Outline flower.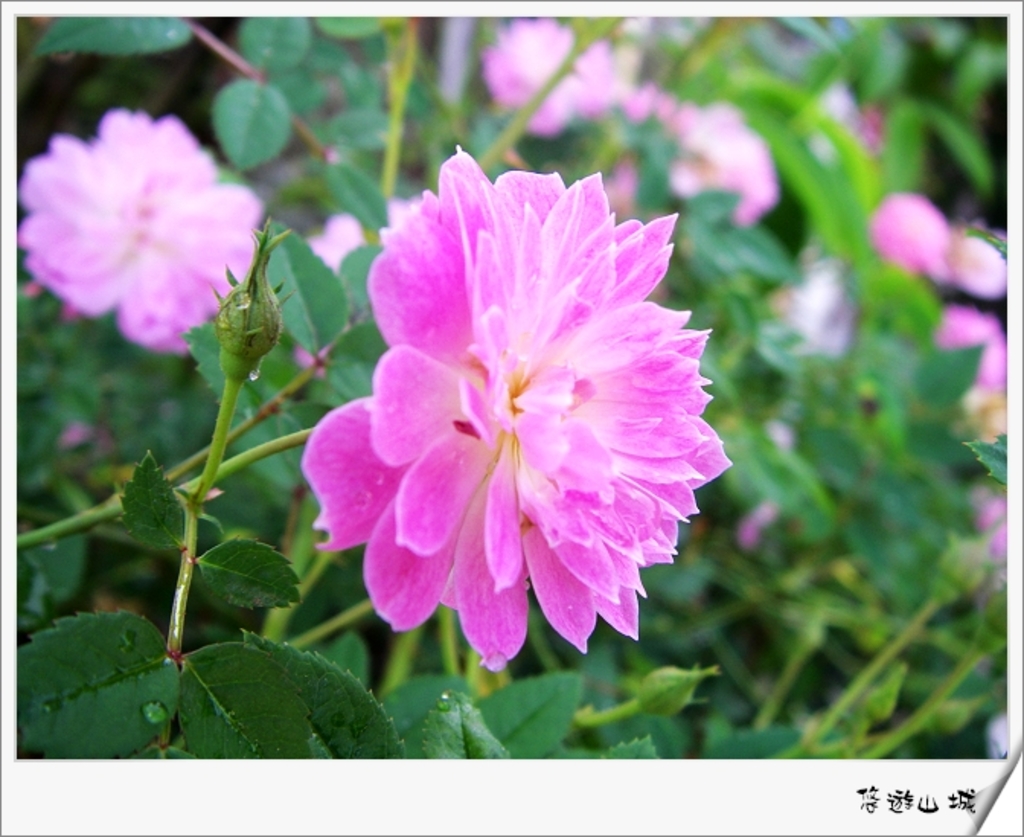
Outline: 293, 172, 718, 692.
